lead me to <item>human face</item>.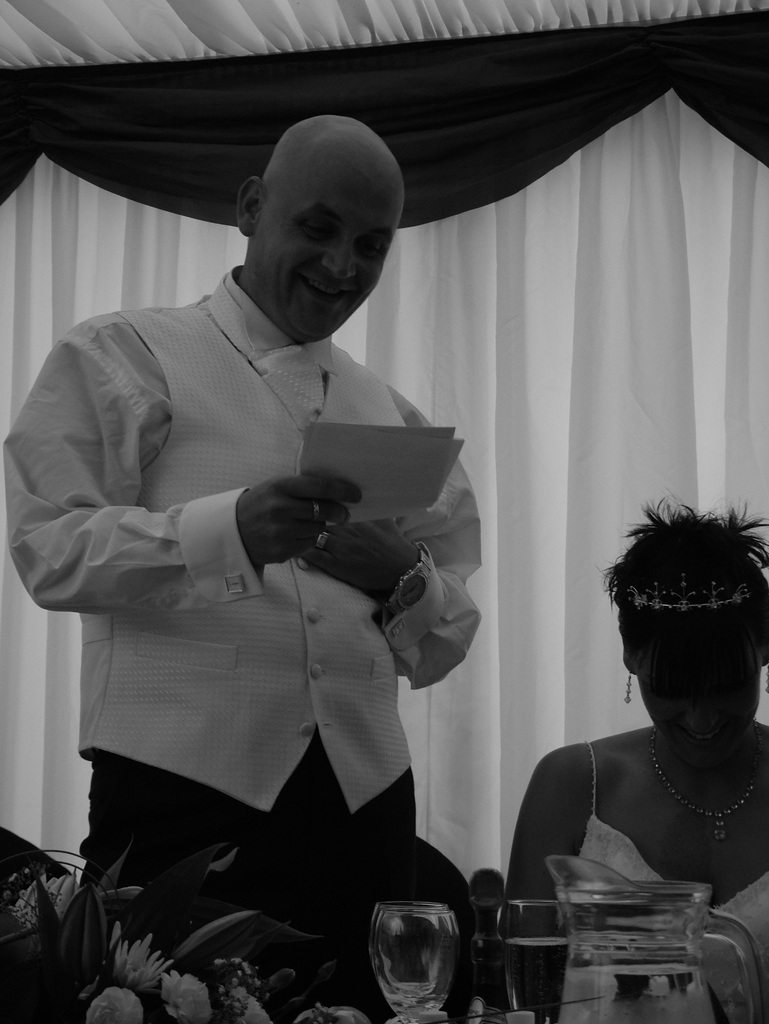
Lead to {"left": 255, "top": 129, "right": 406, "bottom": 342}.
